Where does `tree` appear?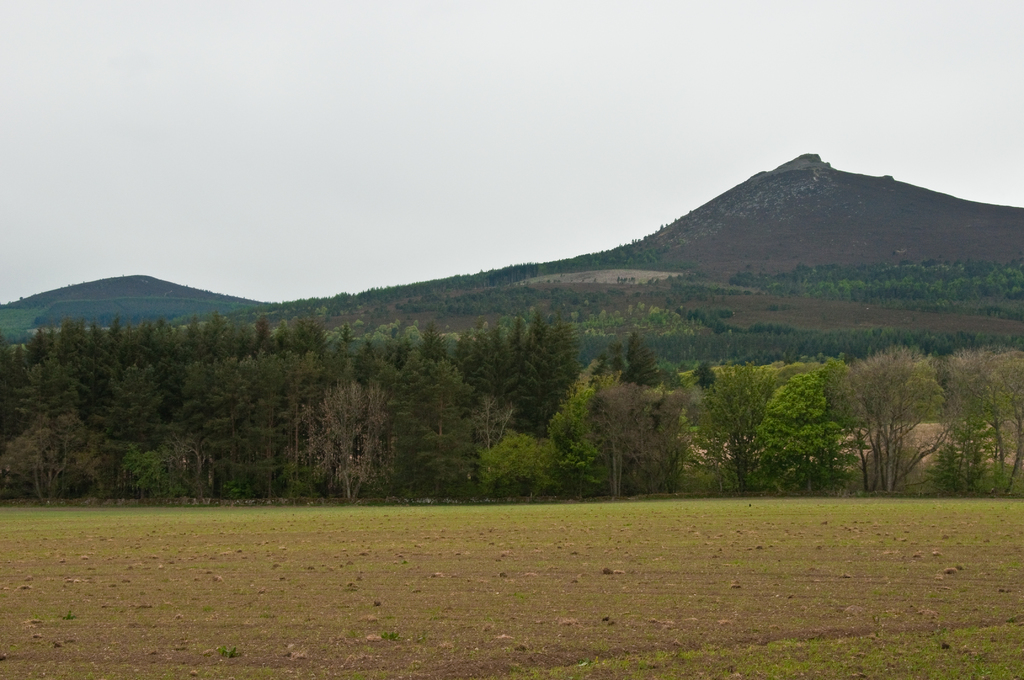
Appears at crop(843, 326, 968, 490).
